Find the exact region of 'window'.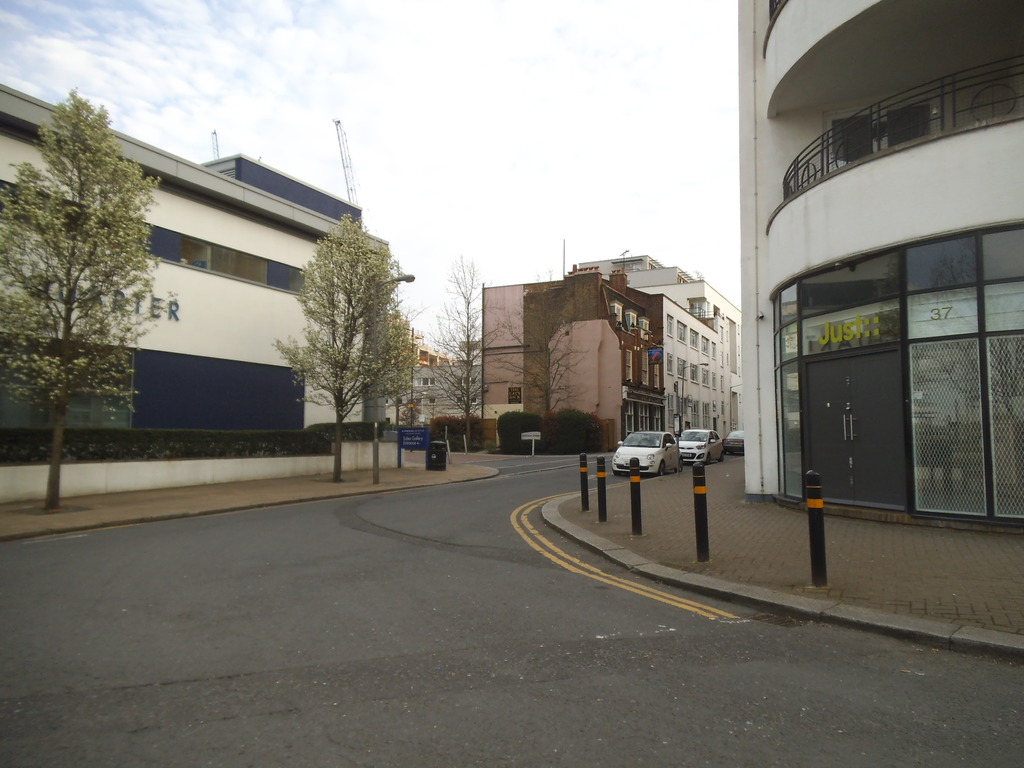
Exact region: [left=673, top=395, right=689, bottom=416].
